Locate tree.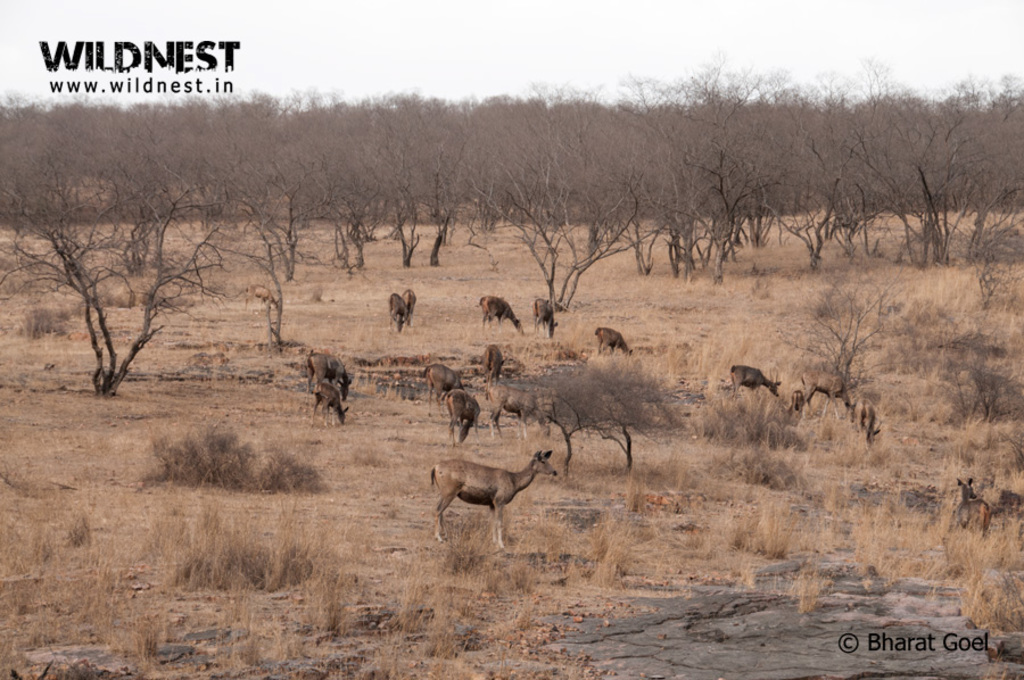
Bounding box: [23,106,322,408].
